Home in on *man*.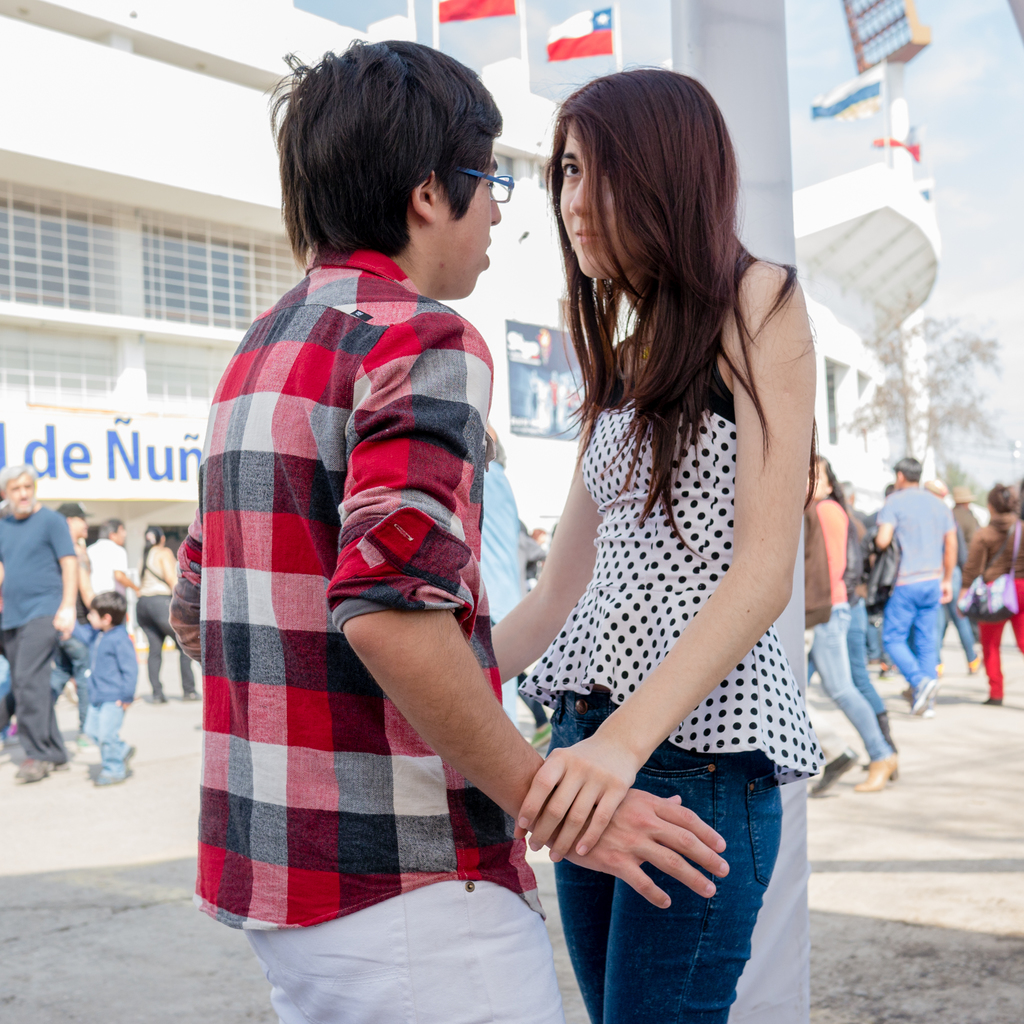
Homed in at 874/454/956/719.
